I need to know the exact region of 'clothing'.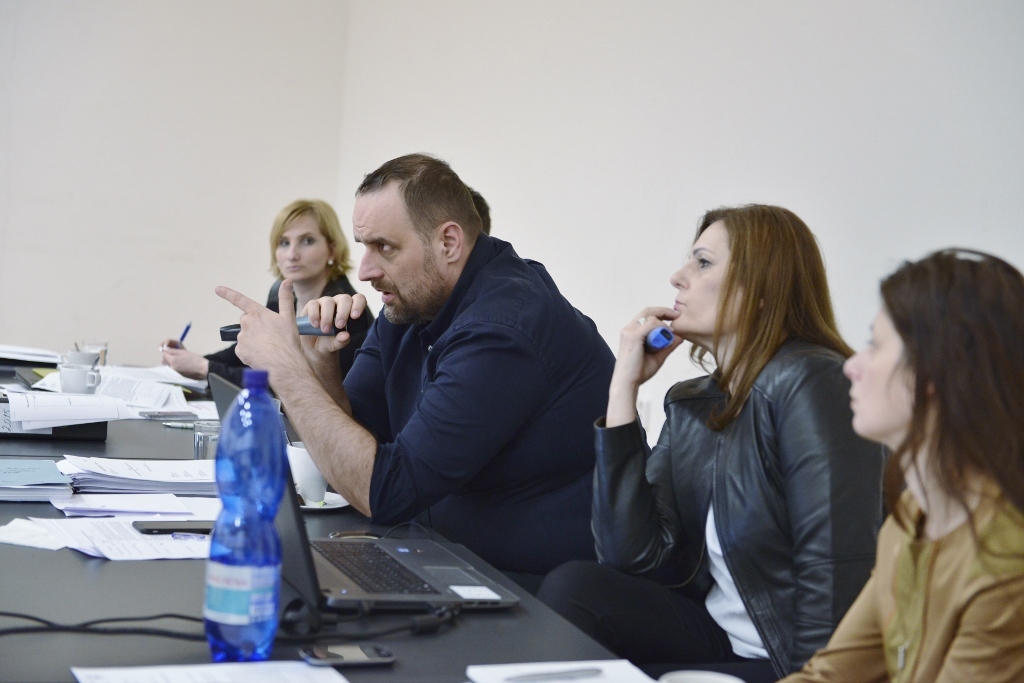
Region: bbox=[346, 231, 619, 570].
